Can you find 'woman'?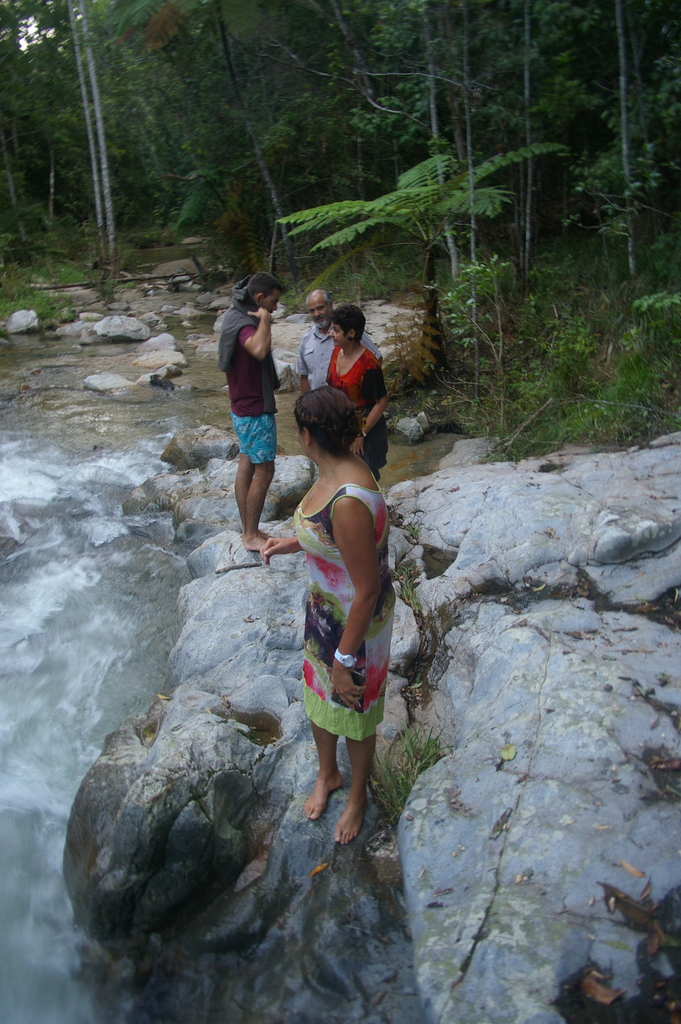
Yes, bounding box: crop(309, 299, 395, 483).
